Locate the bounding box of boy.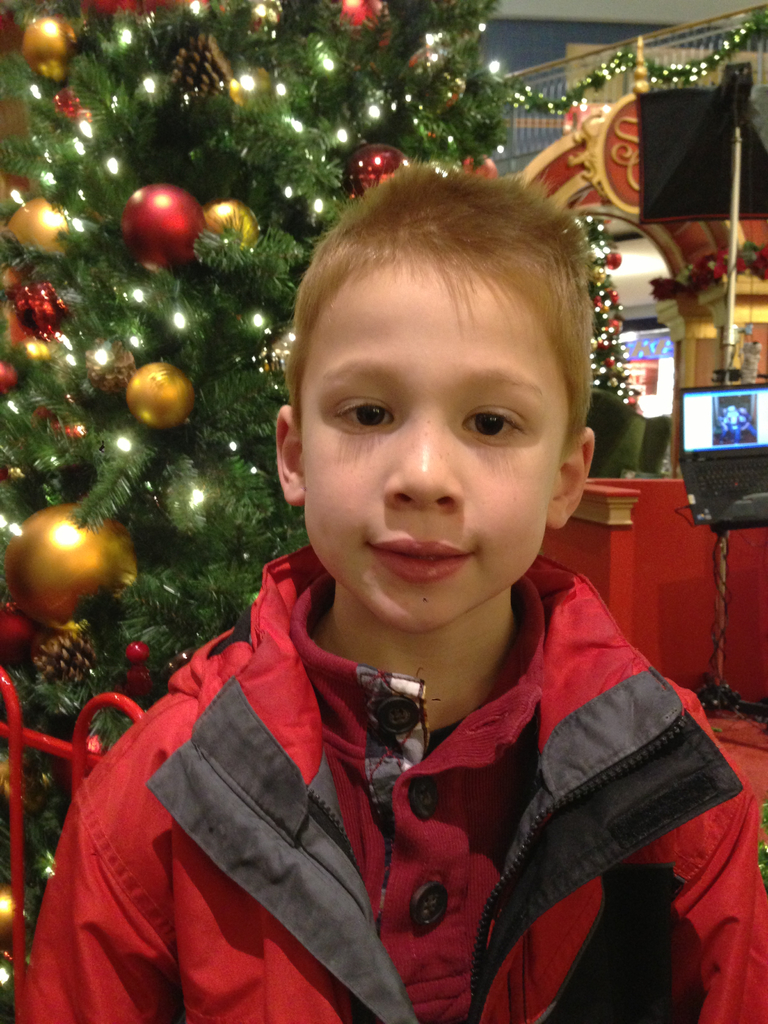
Bounding box: bbox=[86, 154, 694, 972].
